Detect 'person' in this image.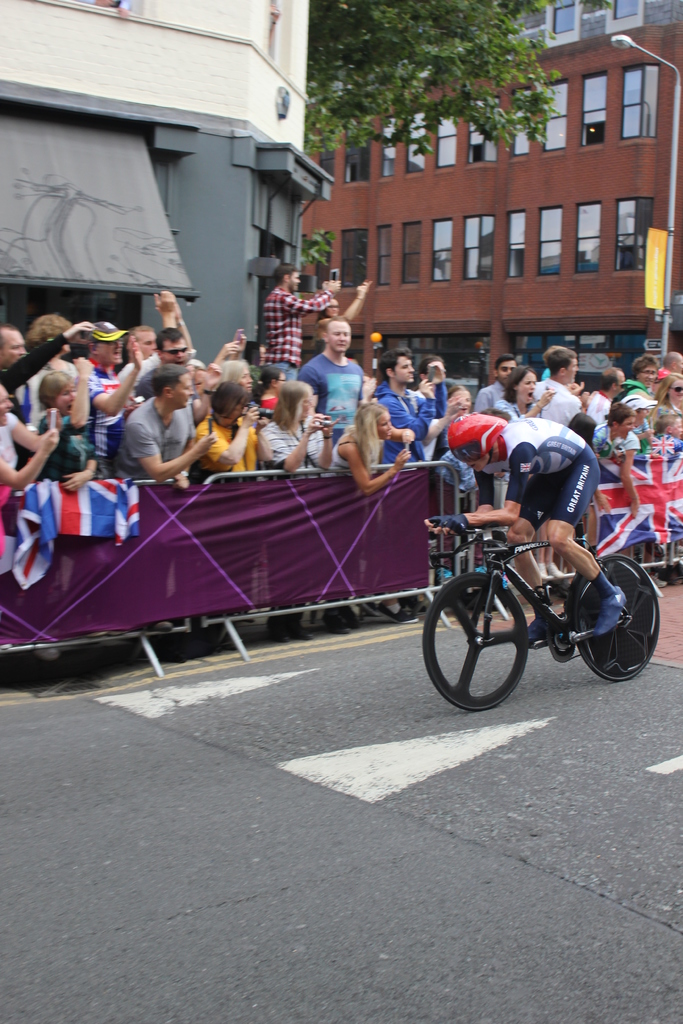
Detection: <region>194, 369, 272, 477</region>.
